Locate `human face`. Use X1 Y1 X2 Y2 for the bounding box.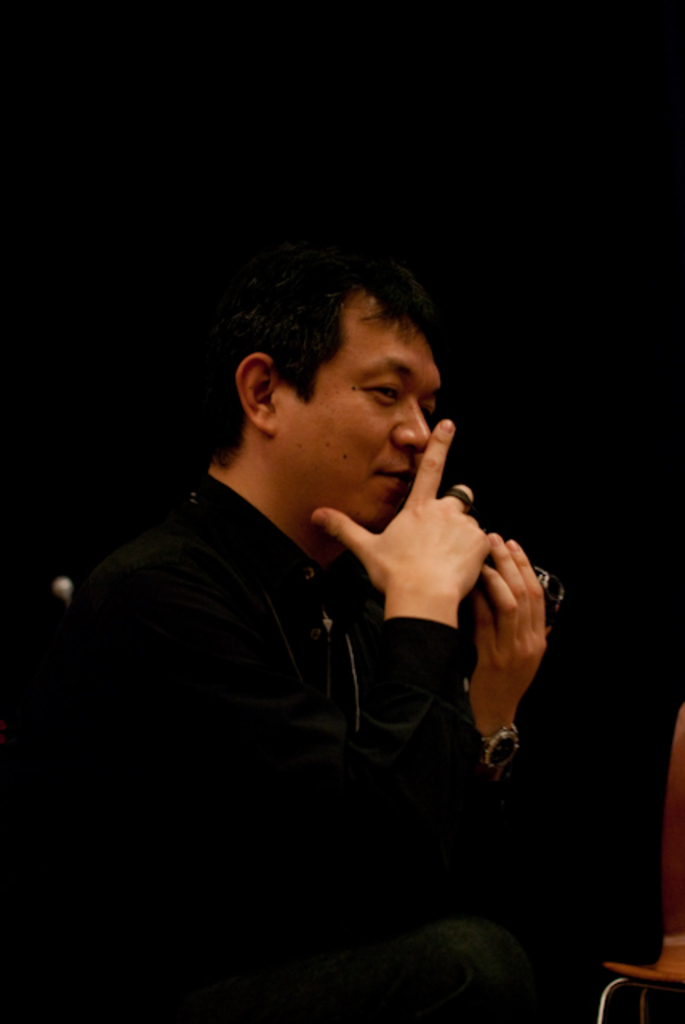
283 296 451 536.
